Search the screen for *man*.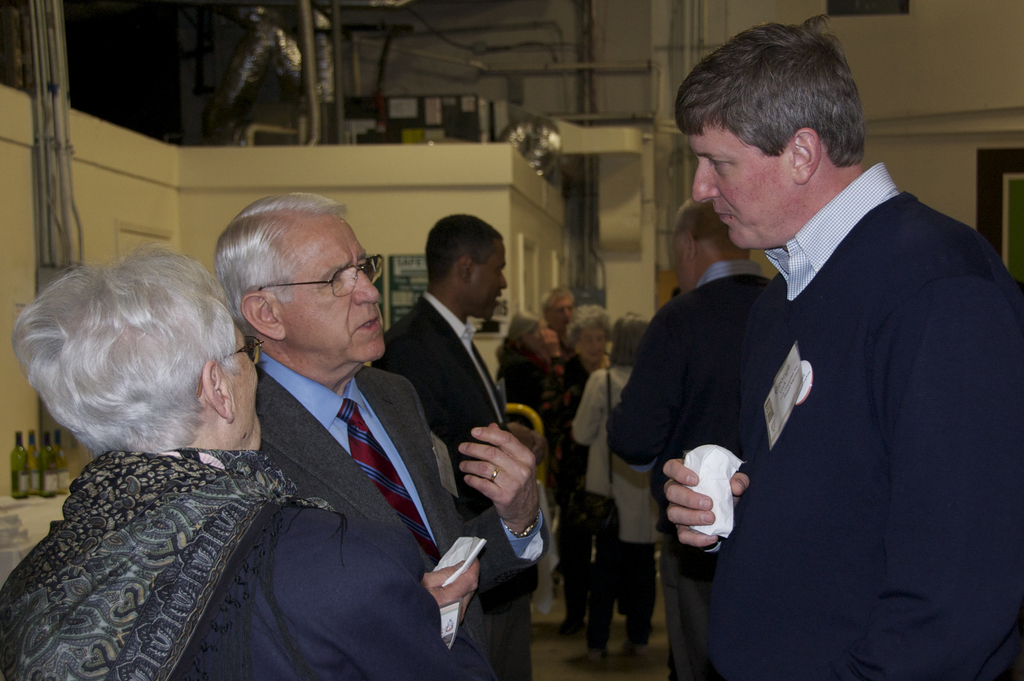
Found at (663, 15, 1023, 680).
